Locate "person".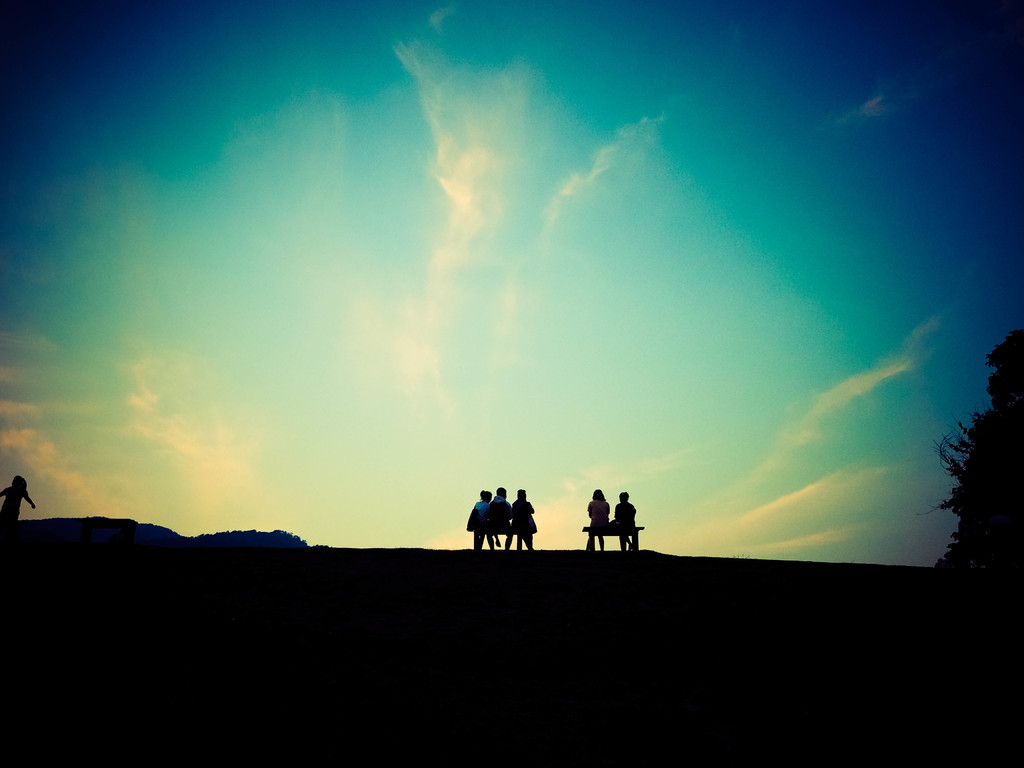
Bounding box: 0, 471, 41, 526.
